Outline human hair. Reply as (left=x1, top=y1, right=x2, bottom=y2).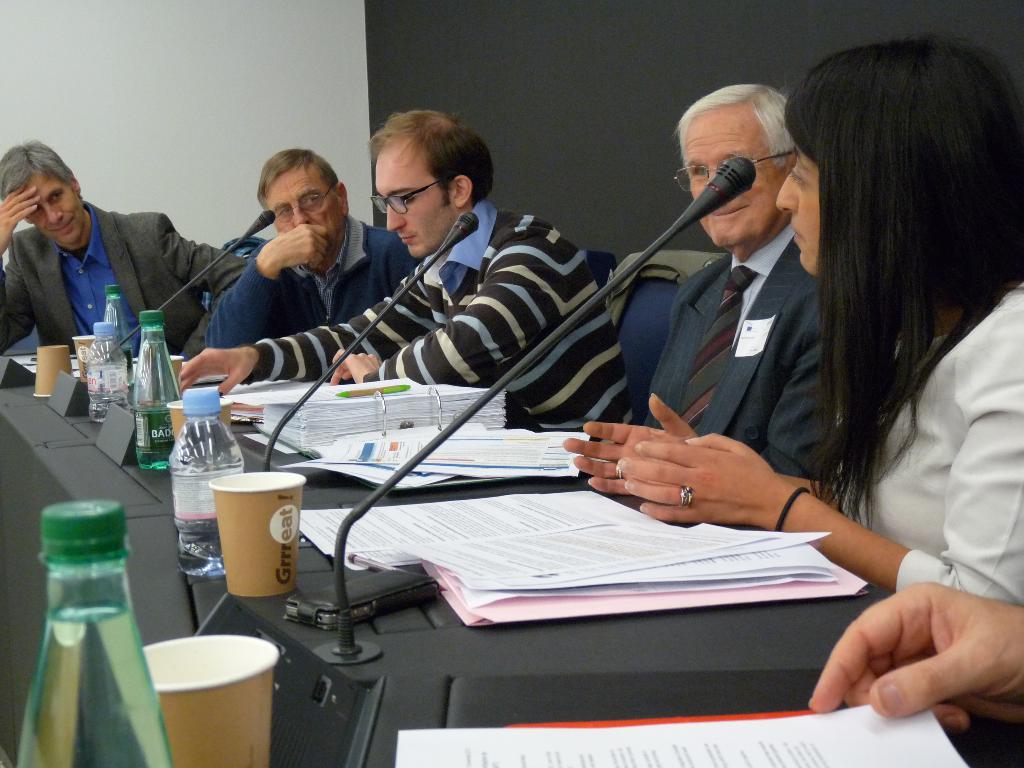
(left=365, top=108, right=486, bottom=218).
